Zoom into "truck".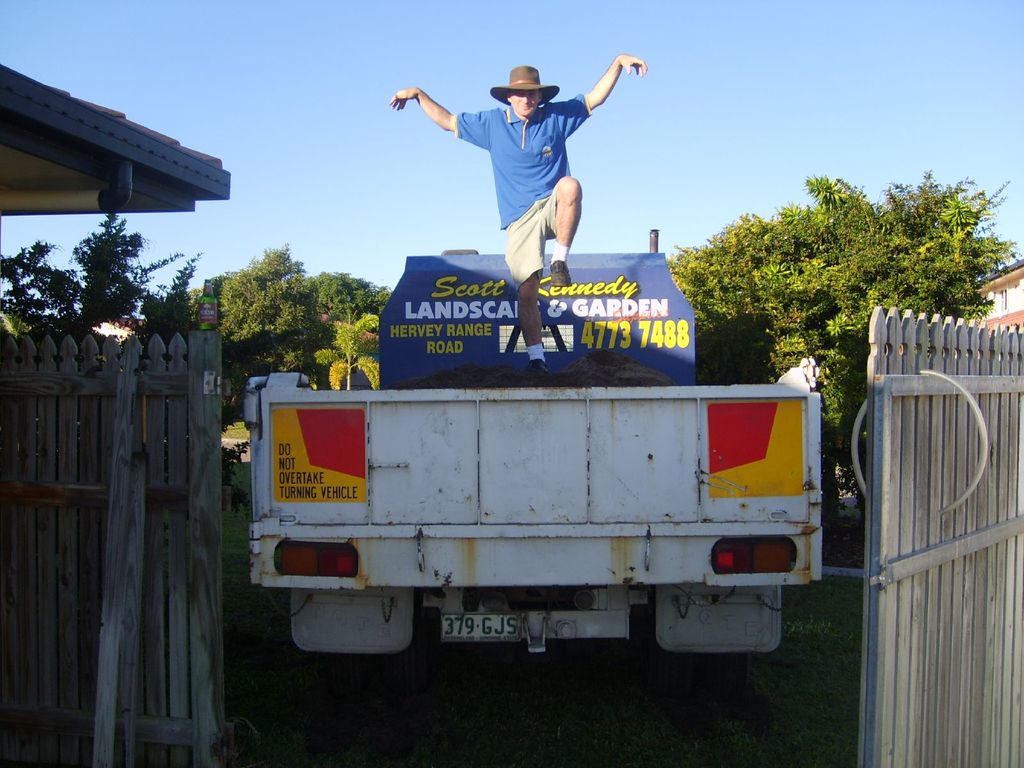
Zoom target: pyautogui.locateOnScreen(238, 225, 826, 715).
